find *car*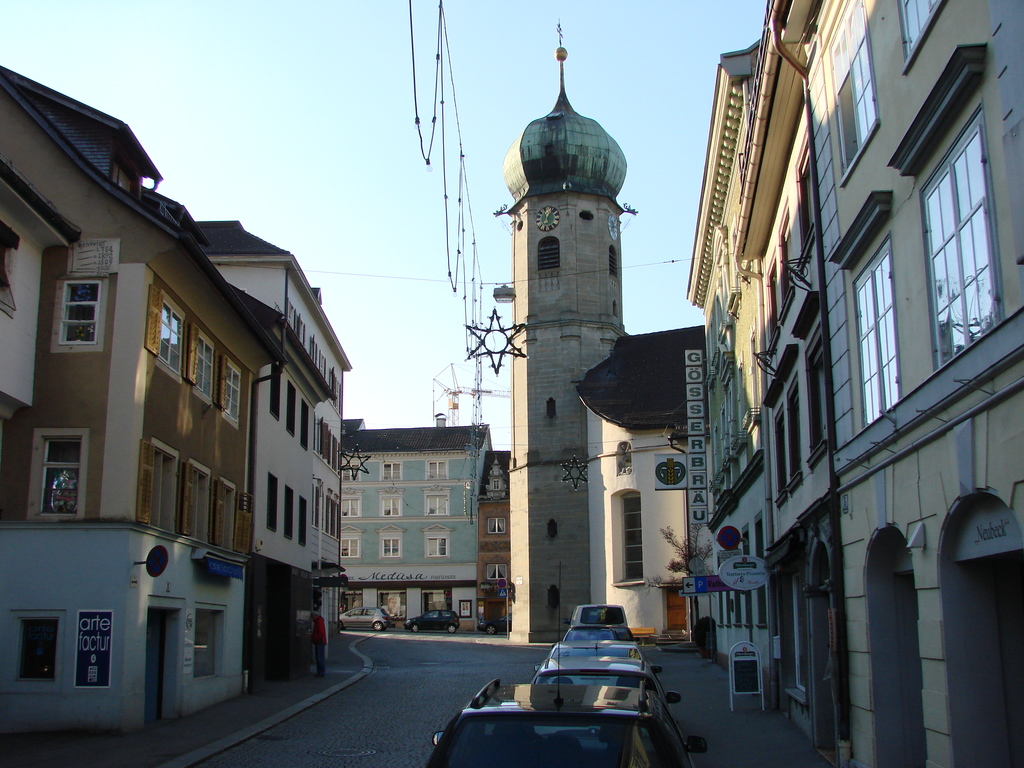
536:627:646:687
